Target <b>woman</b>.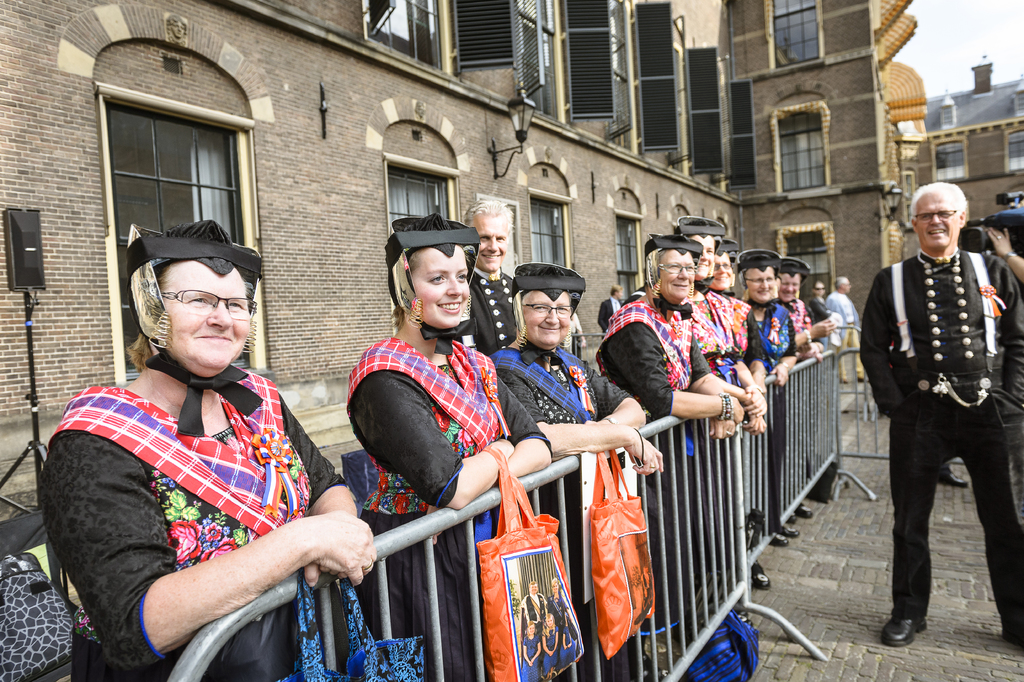
Target region: [803,278,834,365].
